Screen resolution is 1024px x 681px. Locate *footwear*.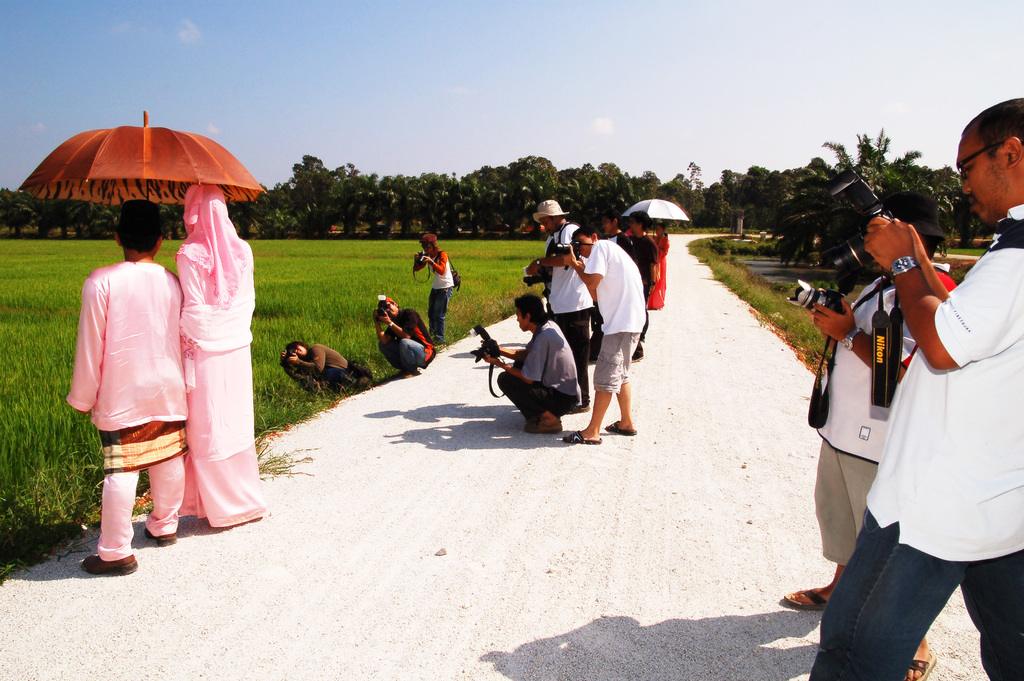
select_region(80, 554, 138, 576).
